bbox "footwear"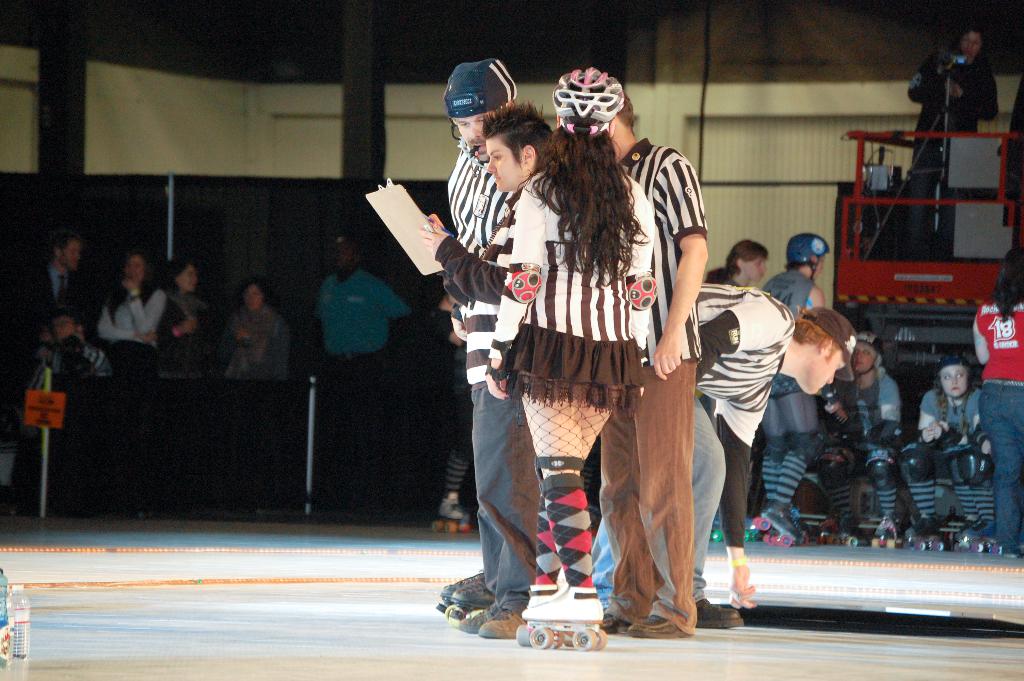
[x1=449, y1=580, x2=495, y2=606]
